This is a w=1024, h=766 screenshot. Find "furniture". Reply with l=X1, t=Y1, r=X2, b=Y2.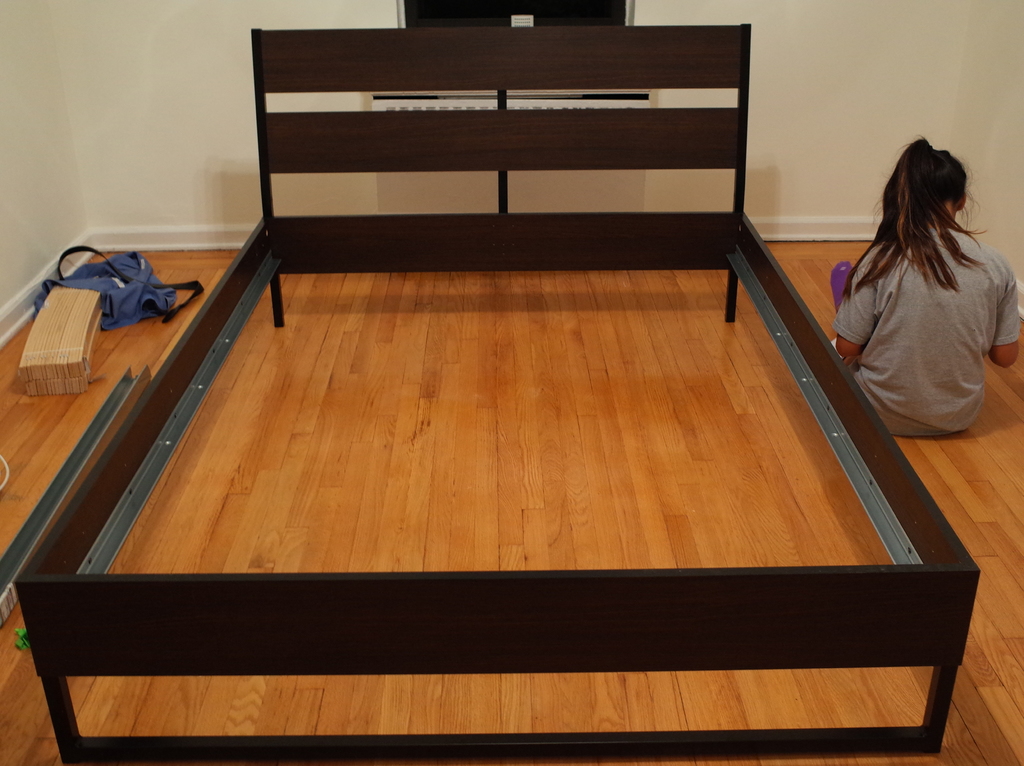
l=10, t=24, r=980, b=765.
